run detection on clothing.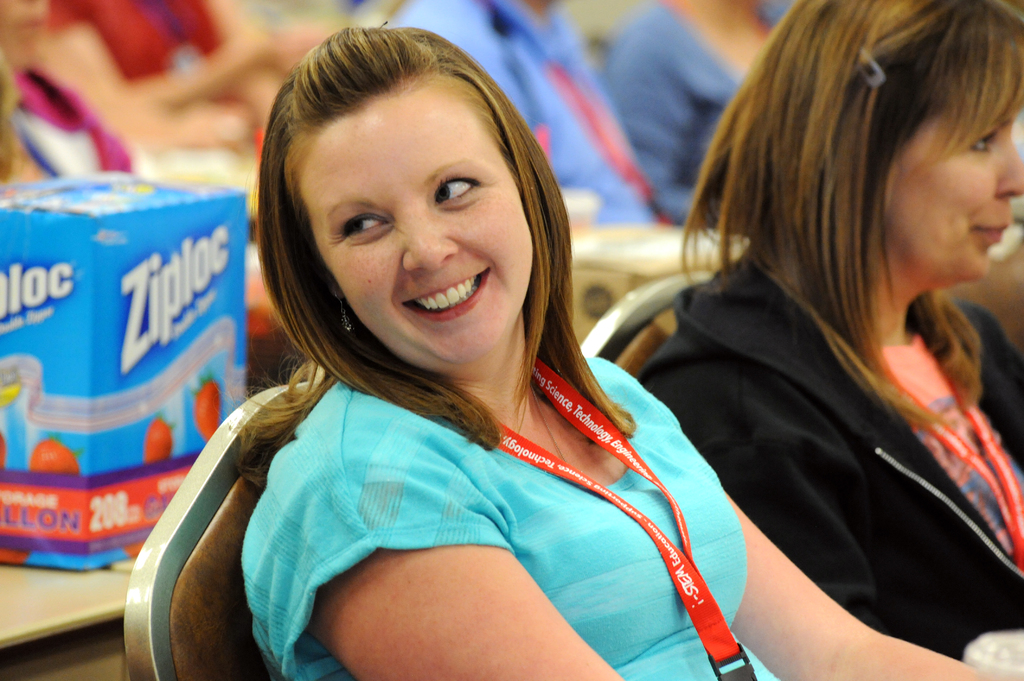
Result: 606,3,790,223.
